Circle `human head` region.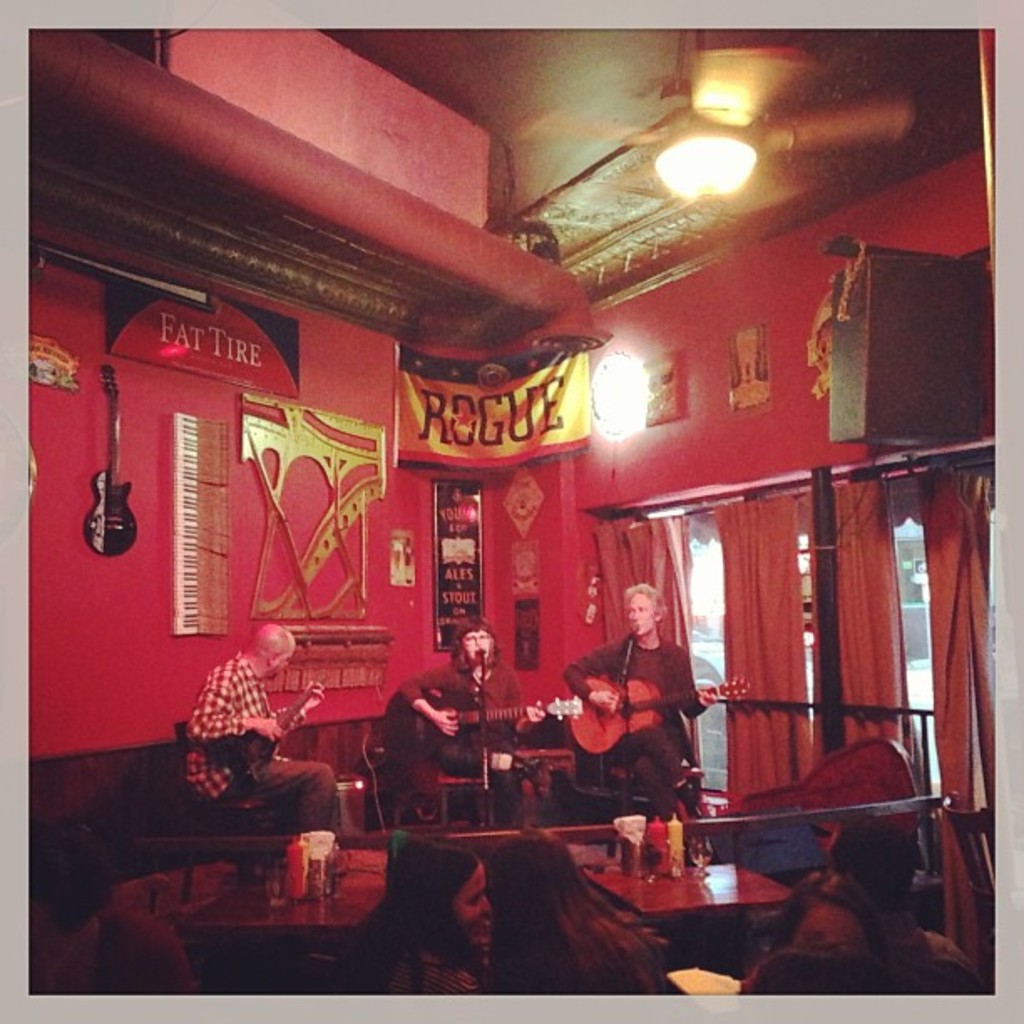
Region: crop(778, 868, 888, 960).
